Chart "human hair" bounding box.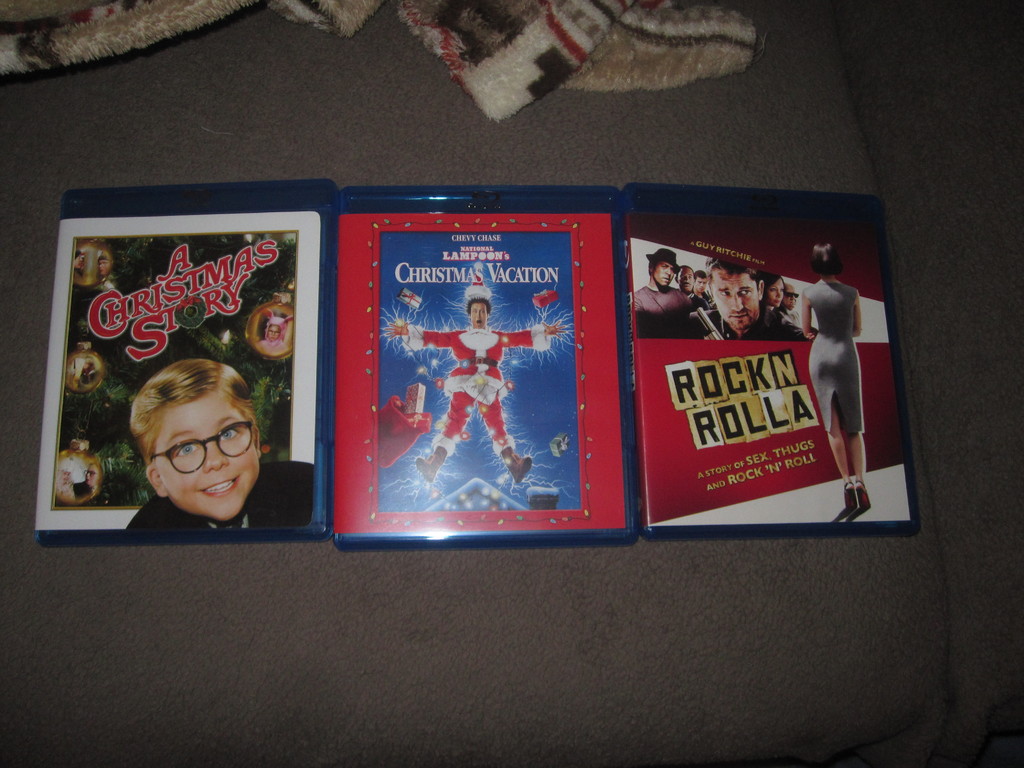
Charted: crop(700, 257, 758, 275).
